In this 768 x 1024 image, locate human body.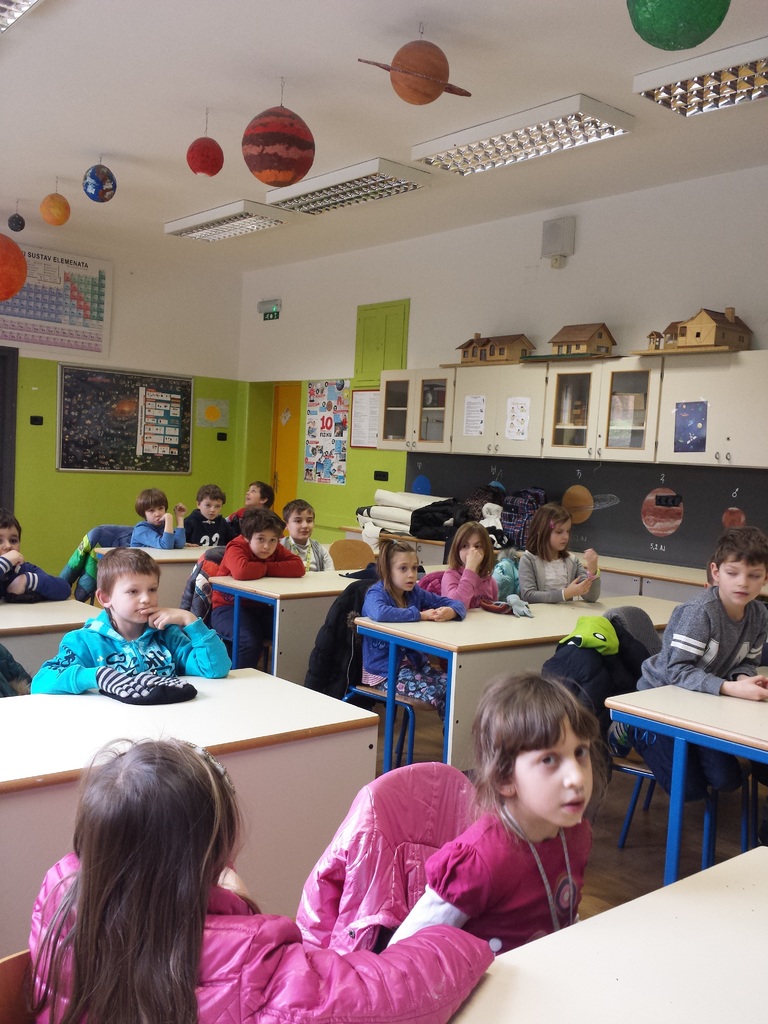
Bounding box: Rect(604, 587, 767, 805).
